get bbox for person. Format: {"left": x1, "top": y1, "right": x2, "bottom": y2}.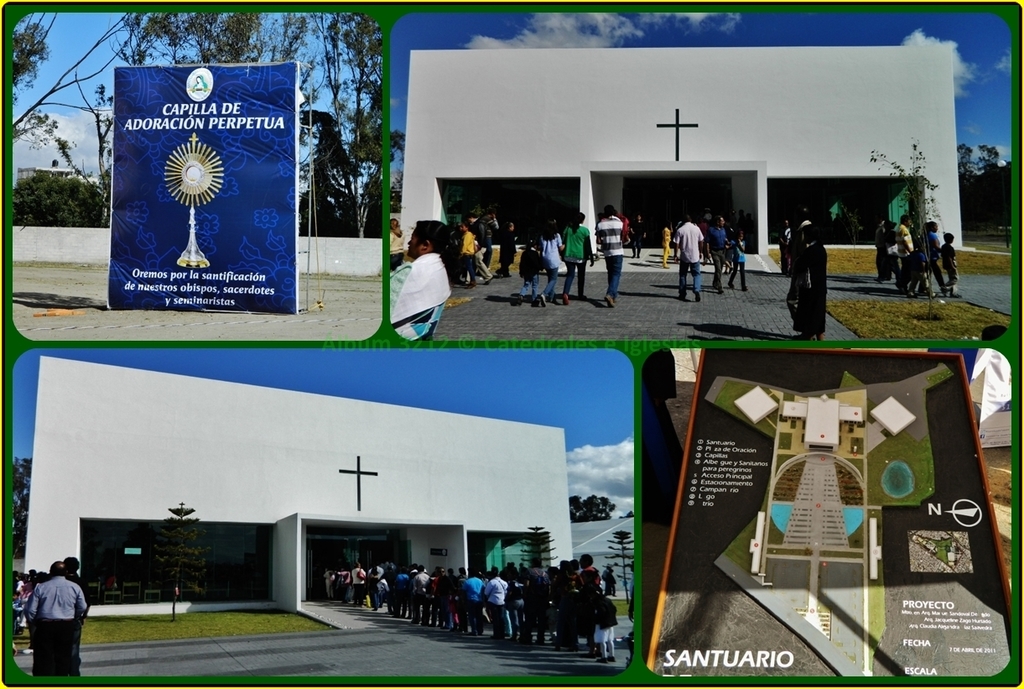
{"left": 515, "top": 229, "right": 535, "bottom": 310}.
